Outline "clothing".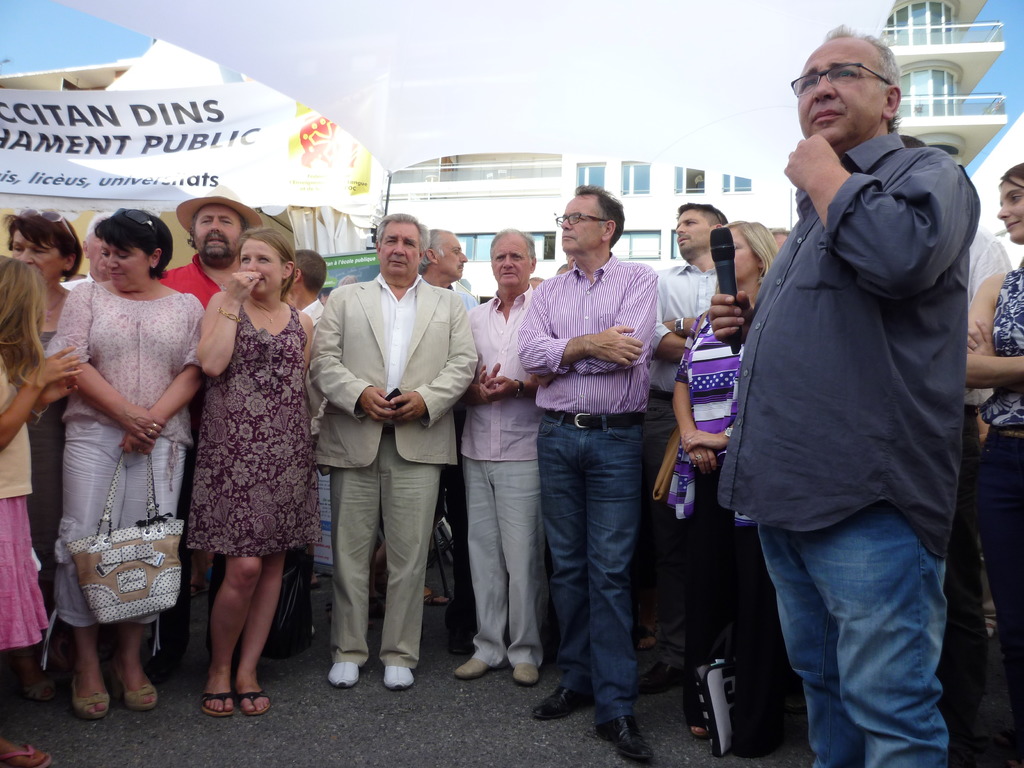
Outline: <box>135,262,249,311</box>.
